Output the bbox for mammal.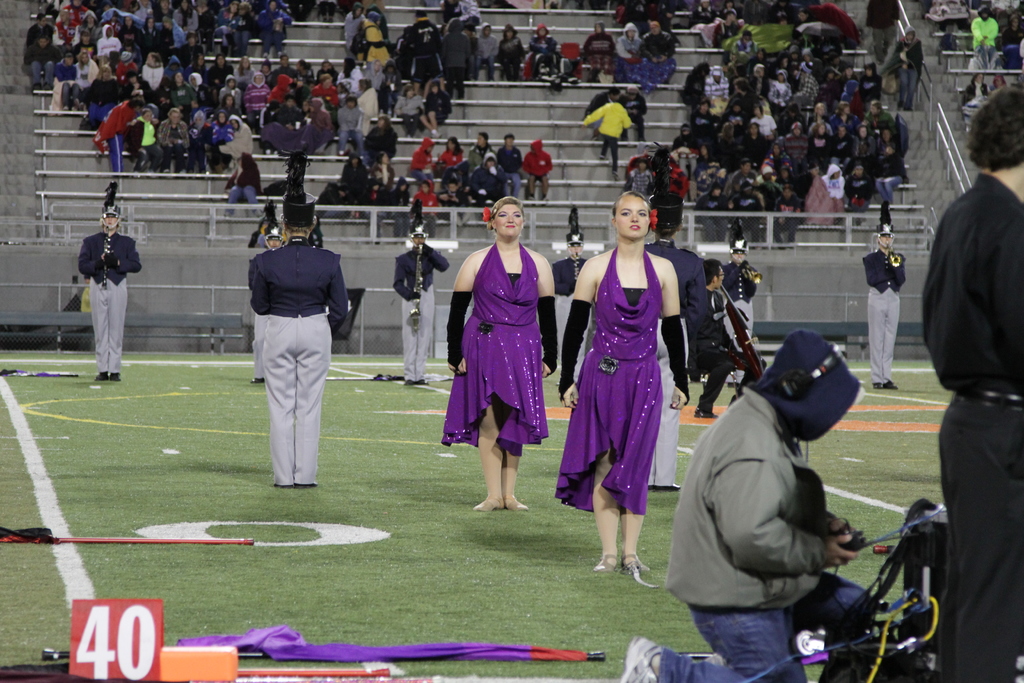
crop(259, 0, 291, 60).
